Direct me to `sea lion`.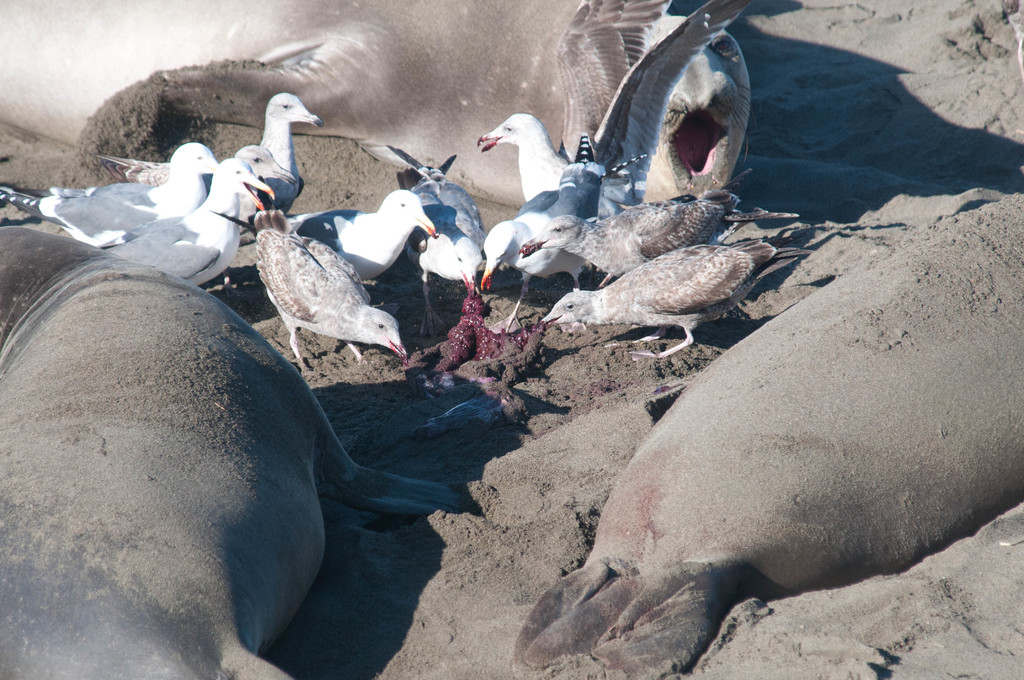
Direction: pyautogui.locateOnScreen(0, 259, 463, 676).
